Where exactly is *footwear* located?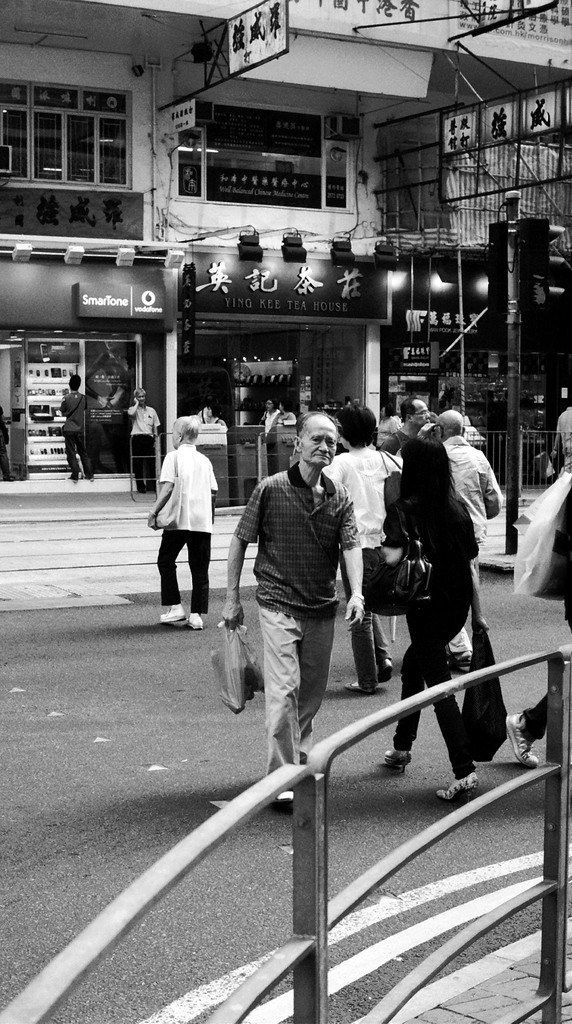
Its bounding box is <box>157,598,184,627</box>.
